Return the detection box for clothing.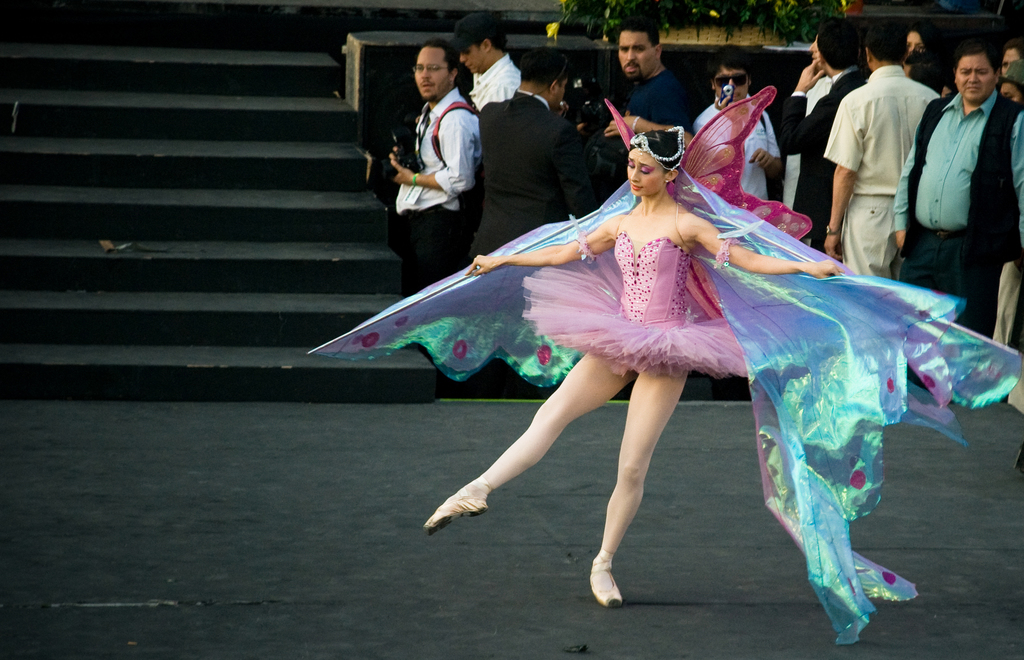
l=691, t=99, r=780, b=202.
